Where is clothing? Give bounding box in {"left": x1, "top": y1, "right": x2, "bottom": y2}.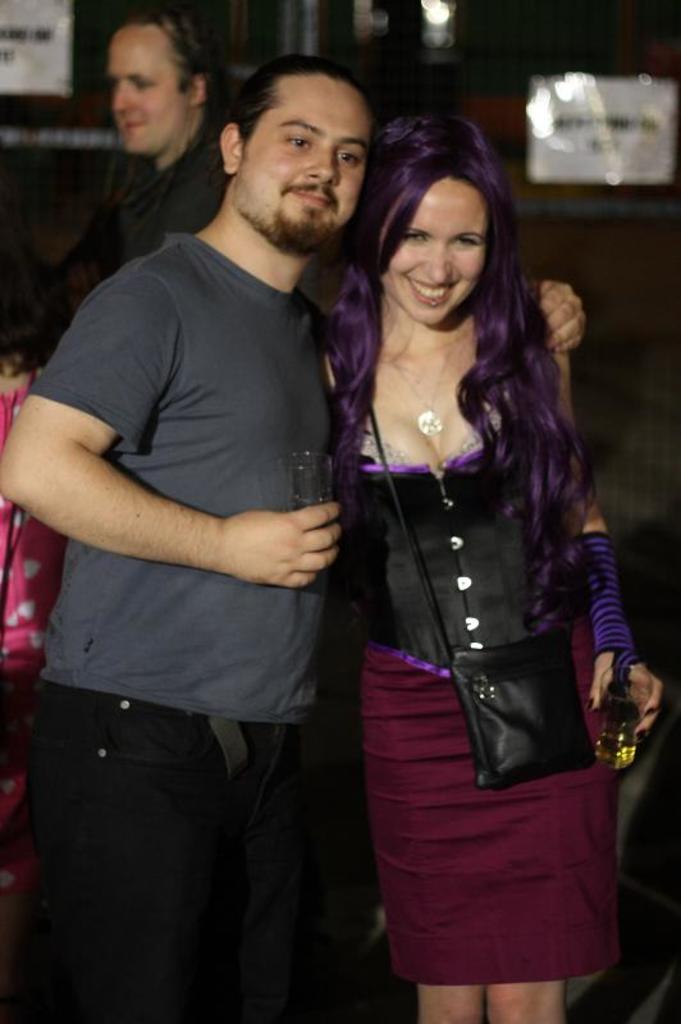
{"left": 93, "top": 119, "right": 232, "bottom": 266}.
